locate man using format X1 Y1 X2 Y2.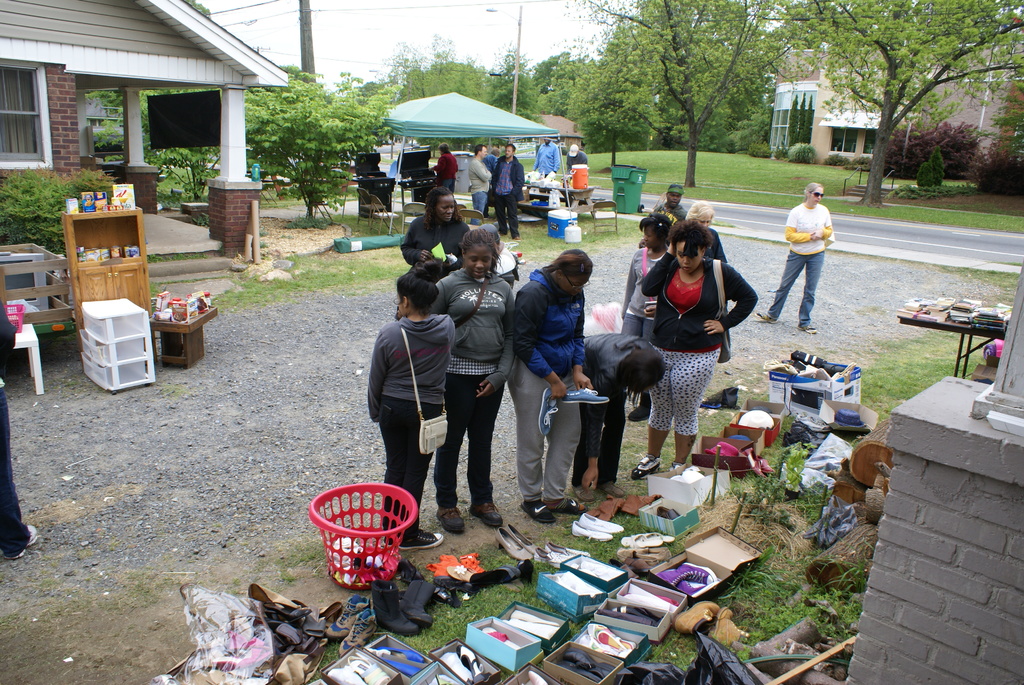
467 144 492 225.
